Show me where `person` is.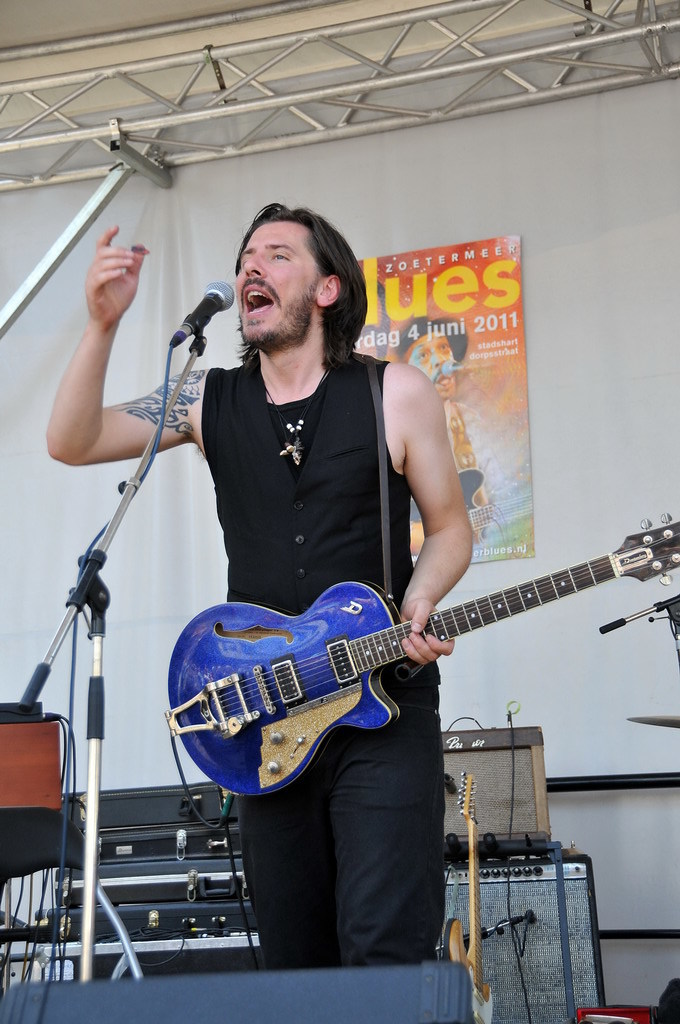
`person` is at [43,198,473,964].
